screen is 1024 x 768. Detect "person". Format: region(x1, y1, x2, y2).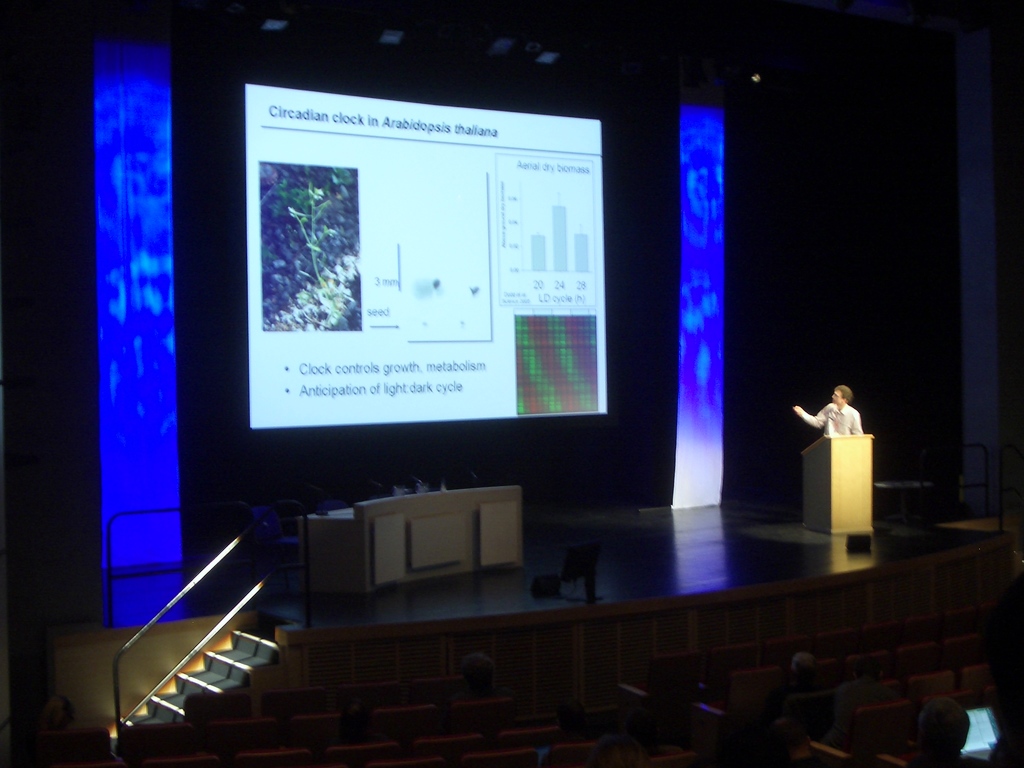
region(794, 381, 861, 436).
